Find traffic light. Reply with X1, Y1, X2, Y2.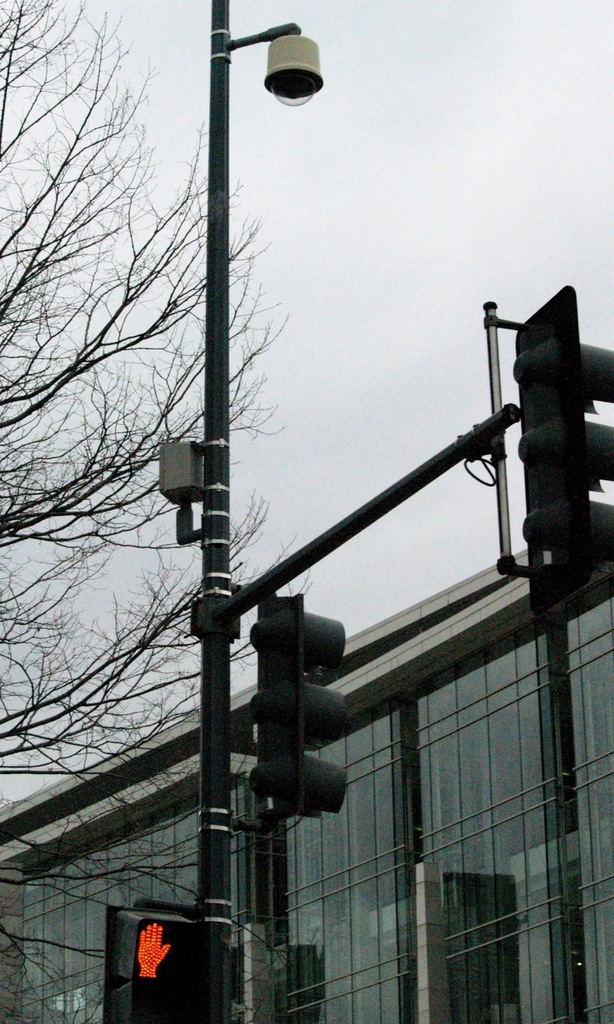
104, 903, 209, 1023.
